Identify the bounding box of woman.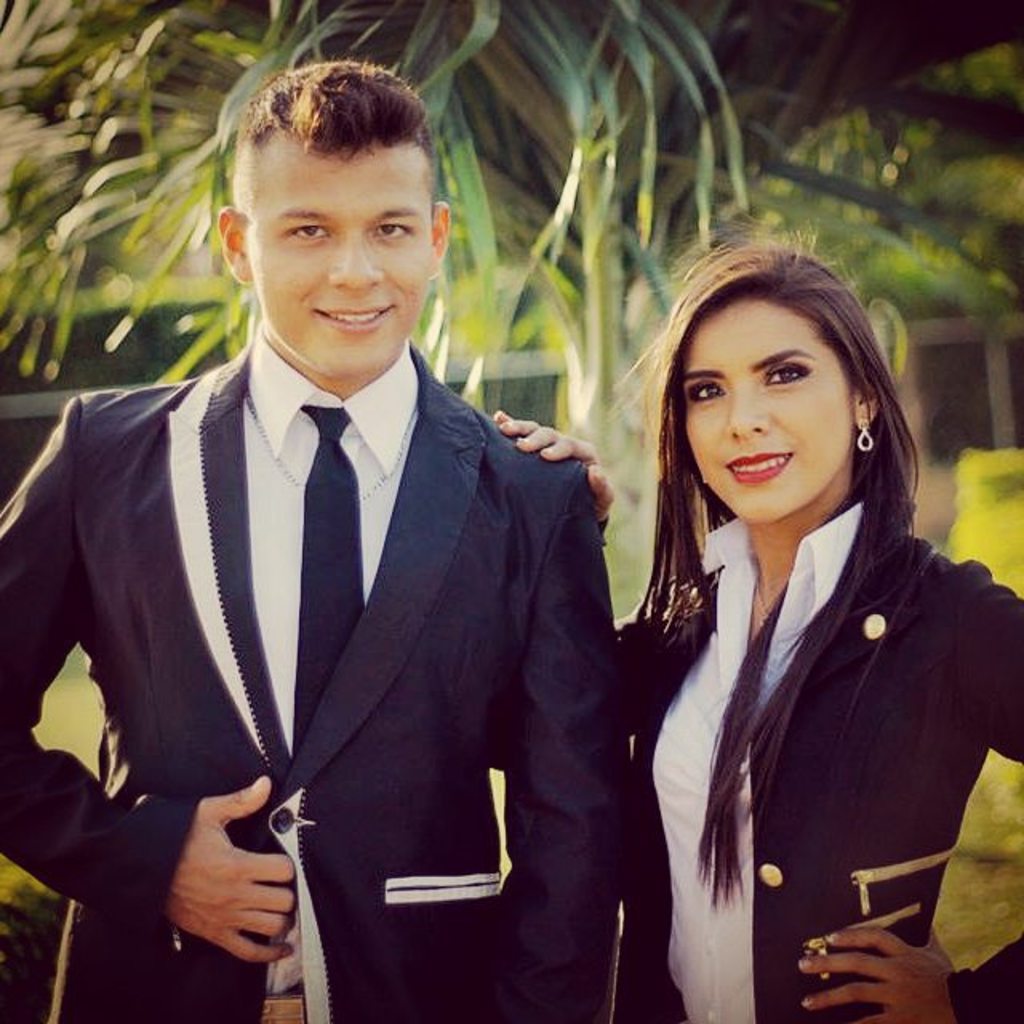
locate(602, 237, 1021, 1023).
